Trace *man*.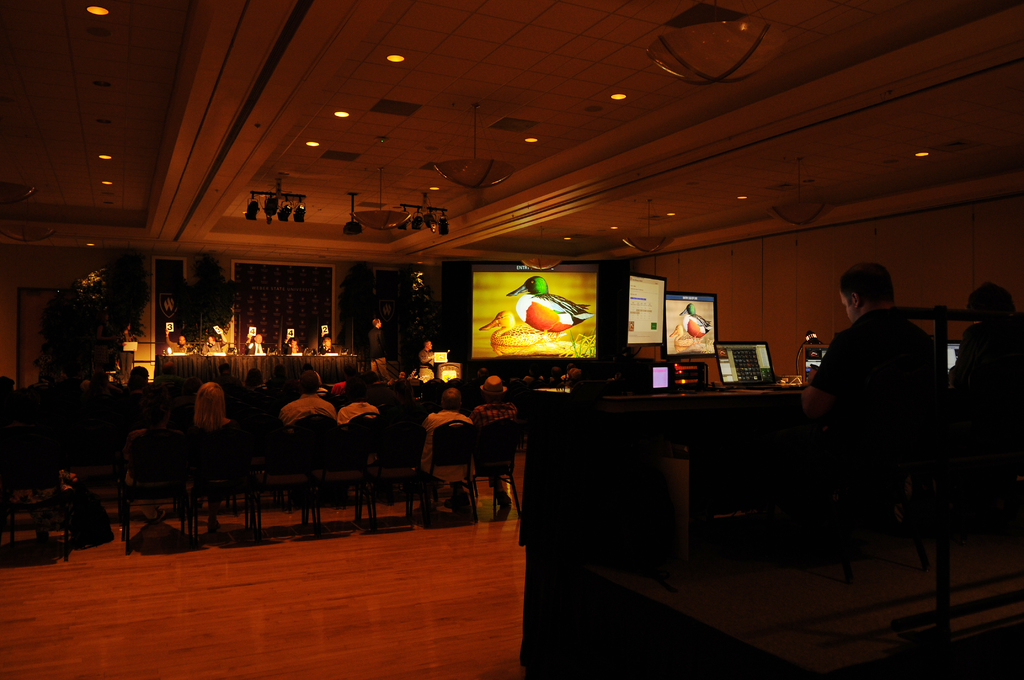
Traced to pyautogui.locateOnScreen(165, 327, 192, 352).
